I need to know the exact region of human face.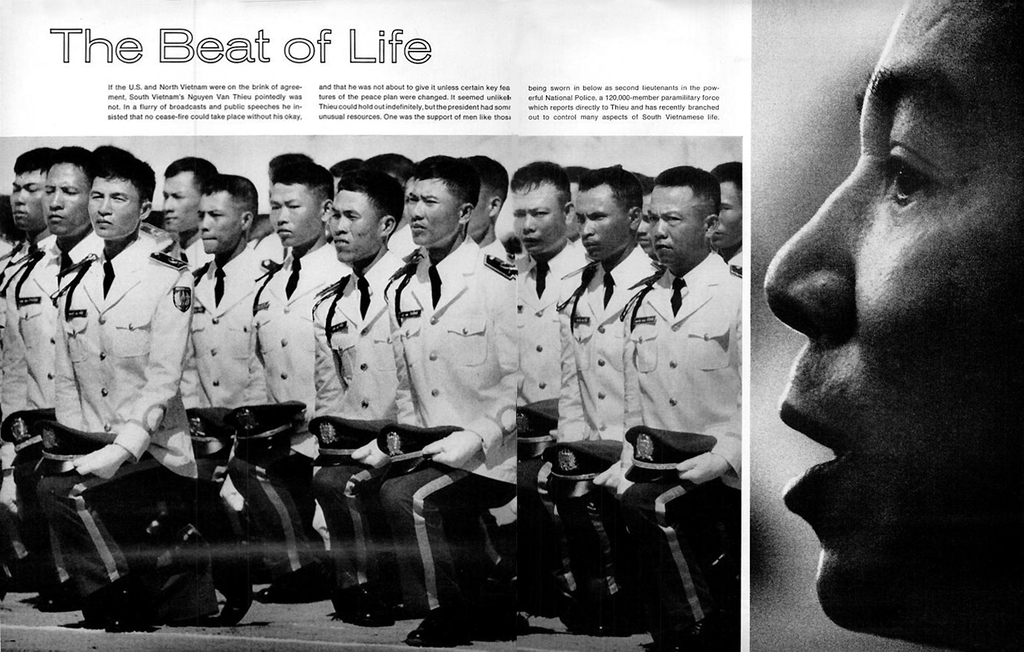
Region: 8:169:48:237.
